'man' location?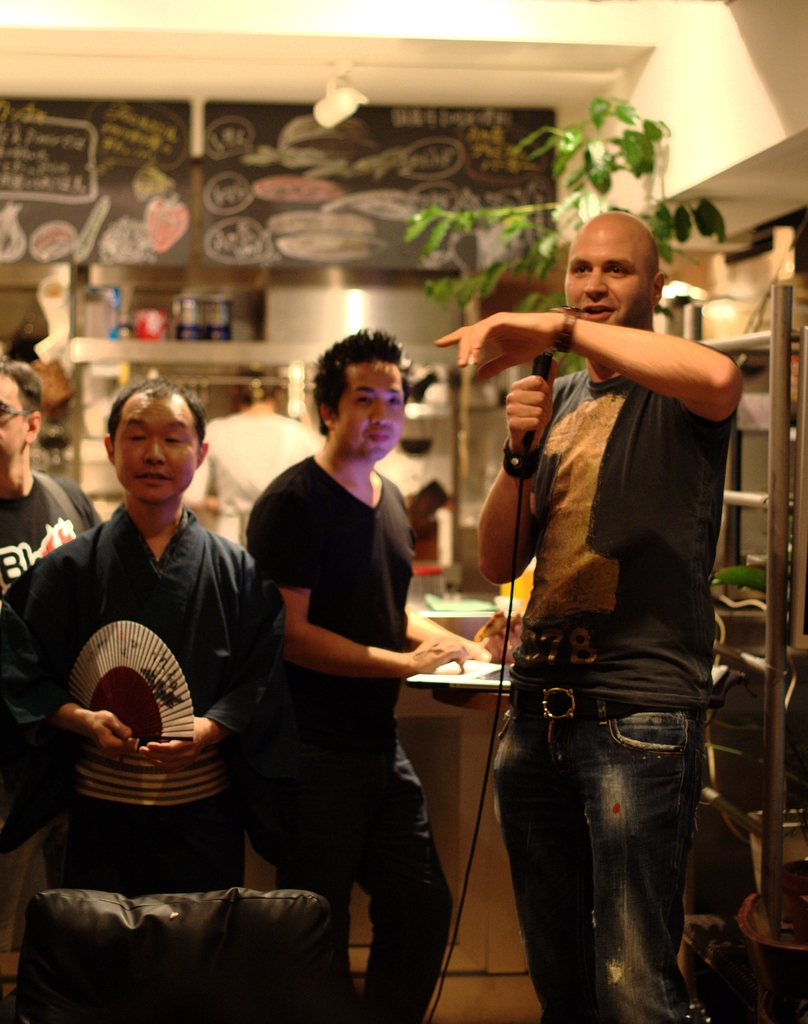
(19,389,282,886)
